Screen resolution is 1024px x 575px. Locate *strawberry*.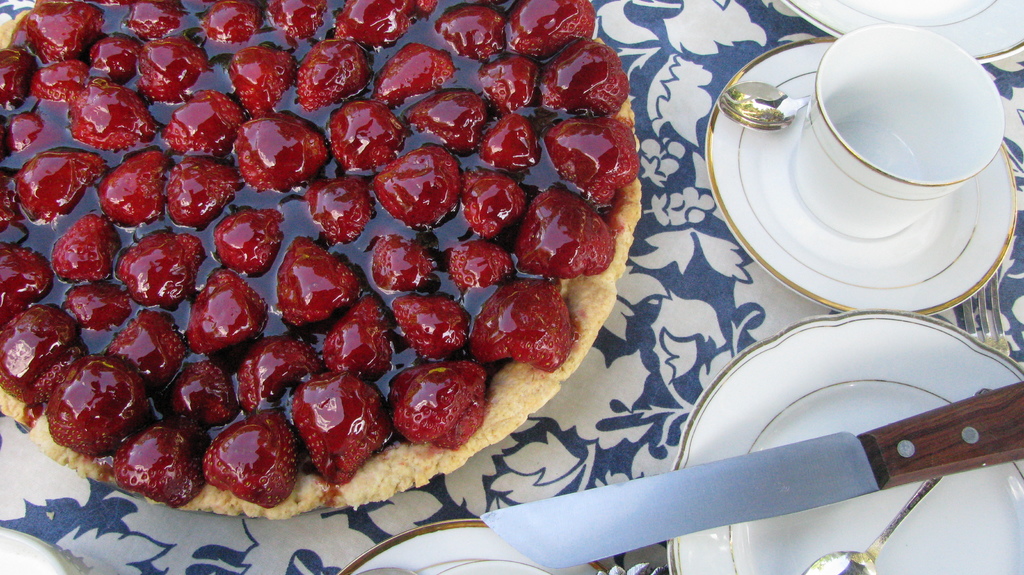
[547, 116, 637, 201].
